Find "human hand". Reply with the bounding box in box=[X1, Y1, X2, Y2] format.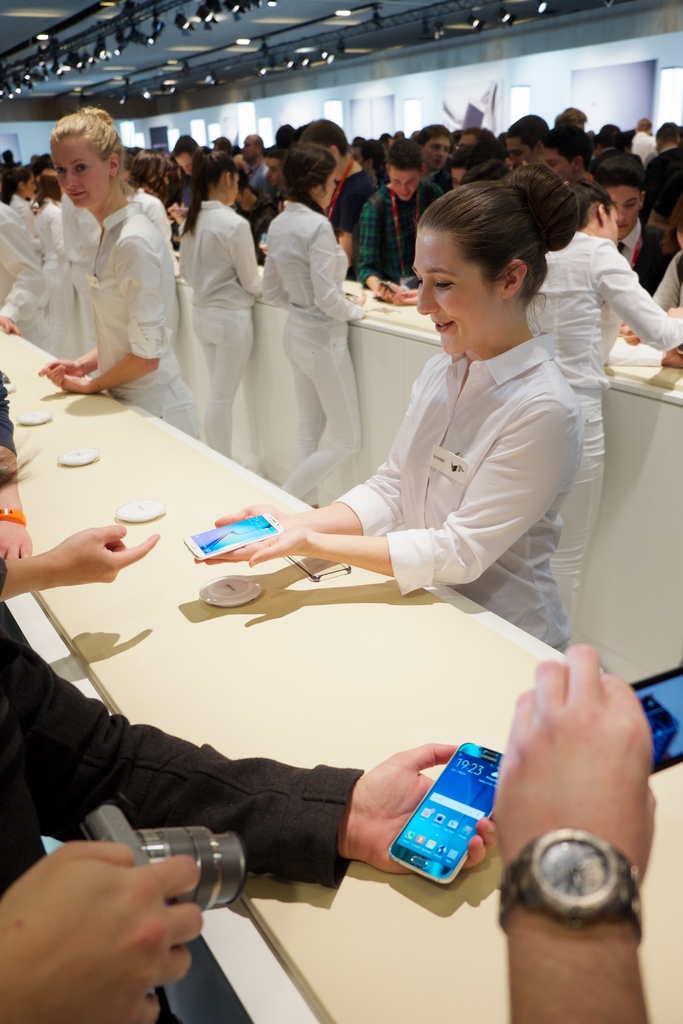
box=[667, 305, 682, 318].
